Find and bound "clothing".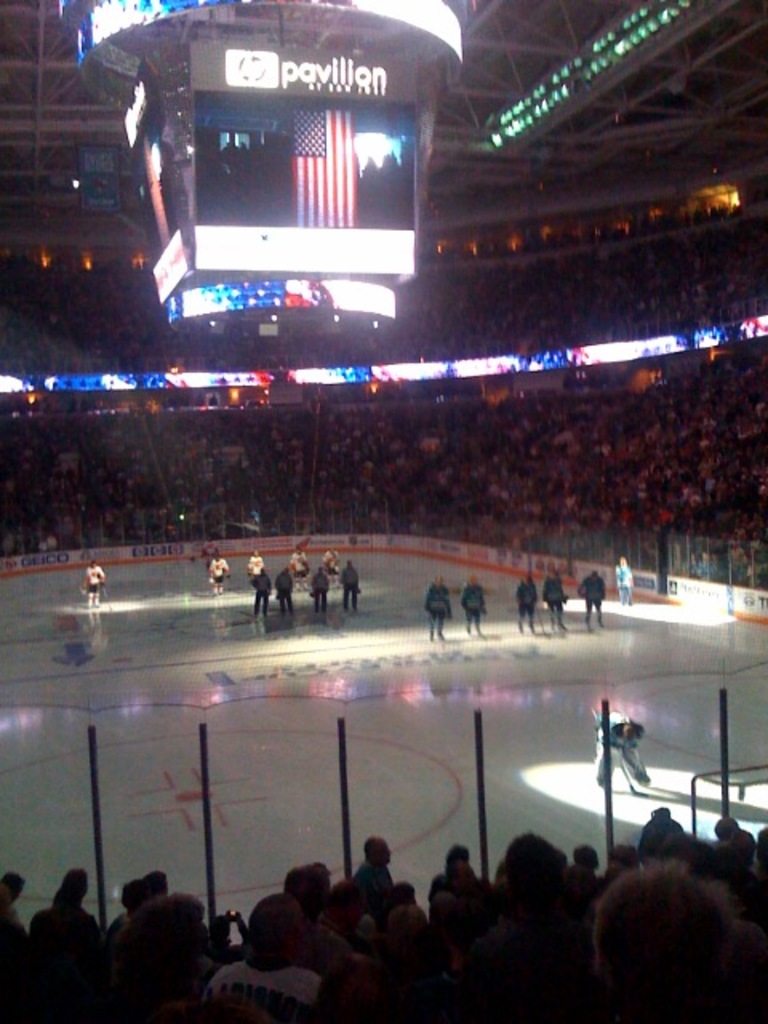
Bound: select_region(90, 582, 104, 597).
